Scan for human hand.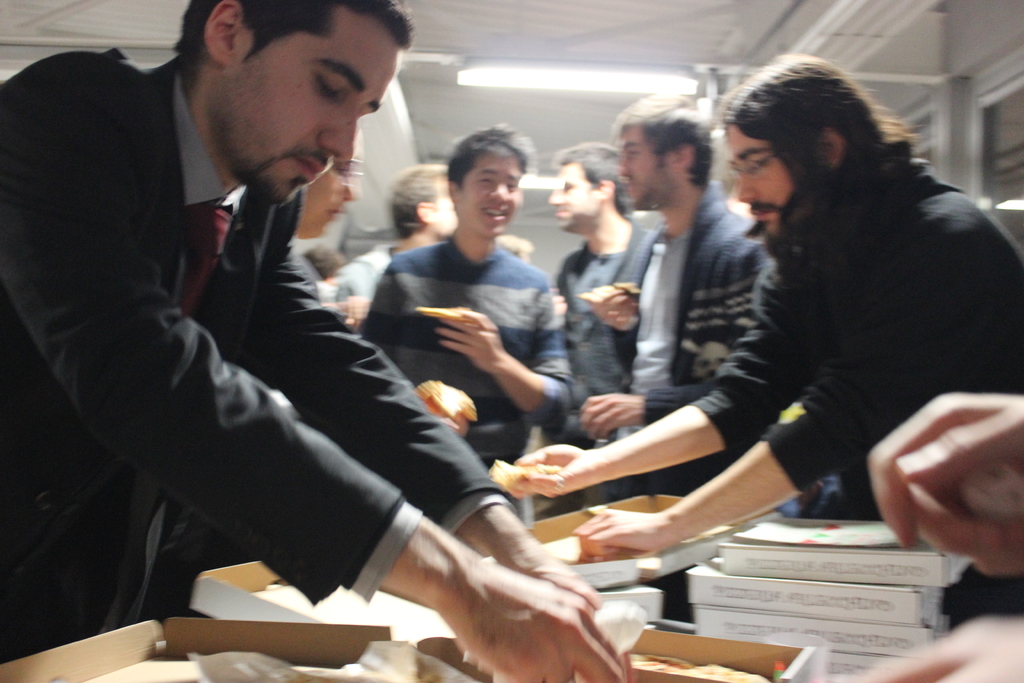
Scan result: {"x1": 444, "y1": 554, "x2": 634, "y2": 682}.
